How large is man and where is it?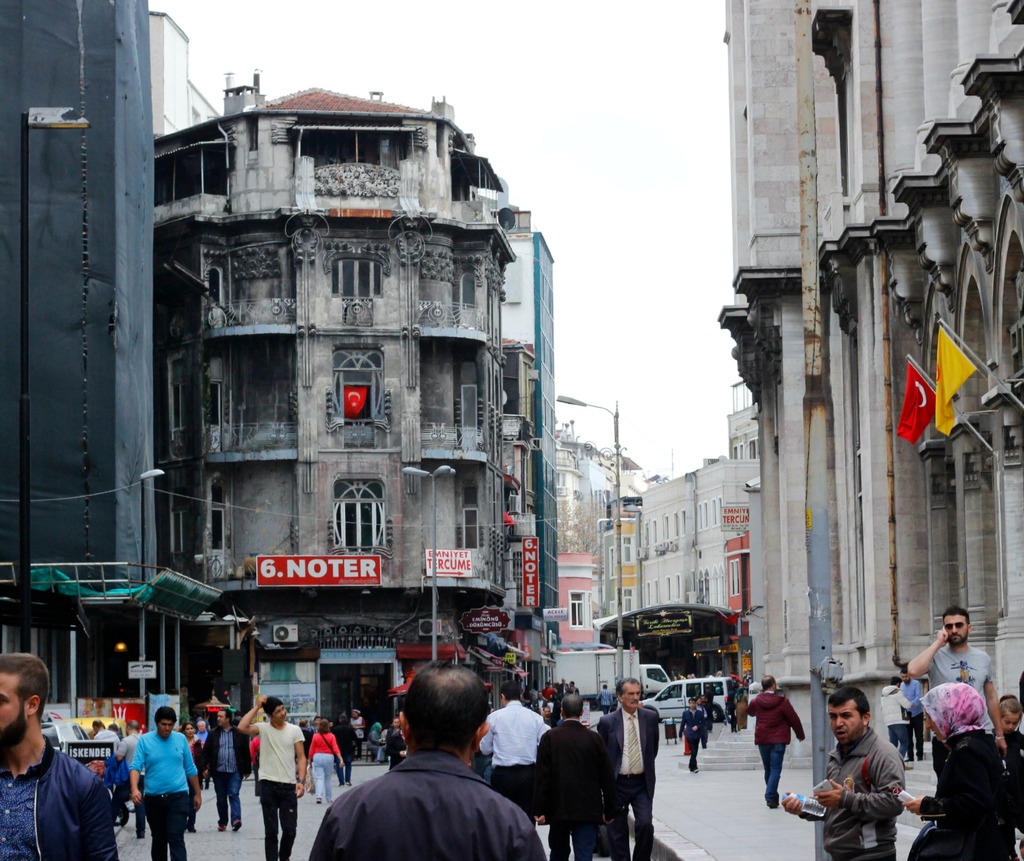
Bounding box: crop(130, 703, 204, 860).
